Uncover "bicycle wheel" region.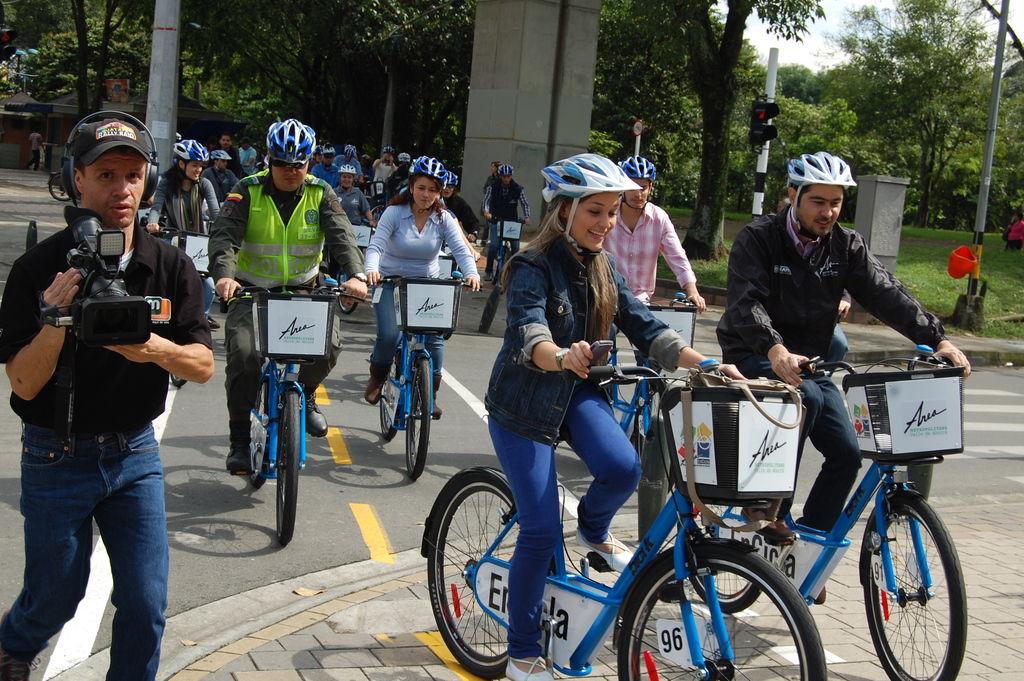
Uncovered: l=376, t=344, r=404, b=444.
